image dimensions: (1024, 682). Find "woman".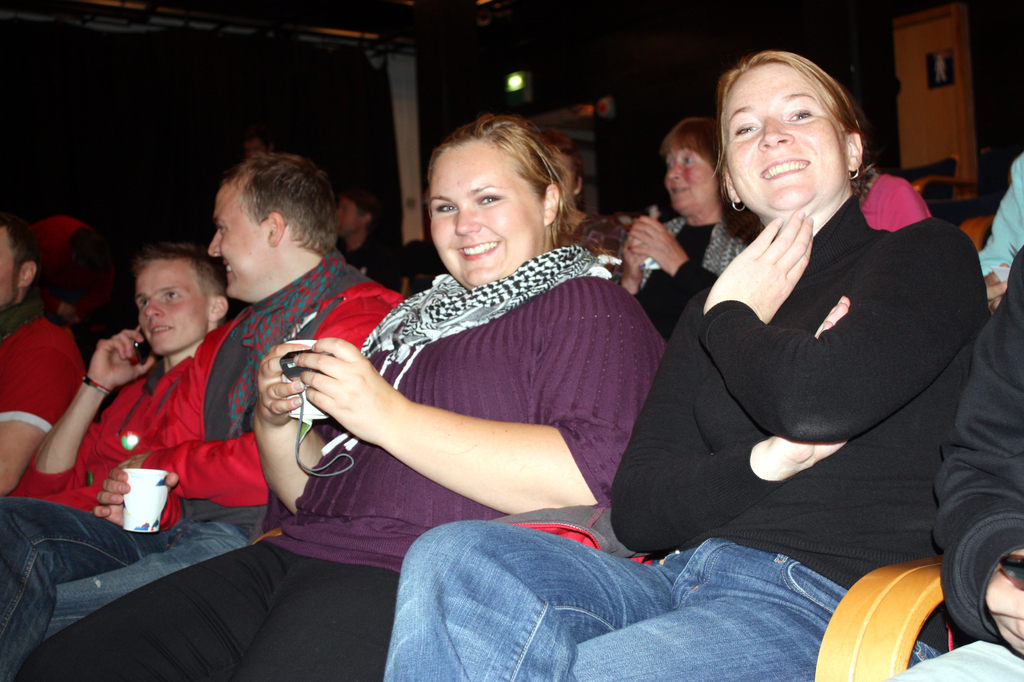
select_region(386, 46, 993, 681).
